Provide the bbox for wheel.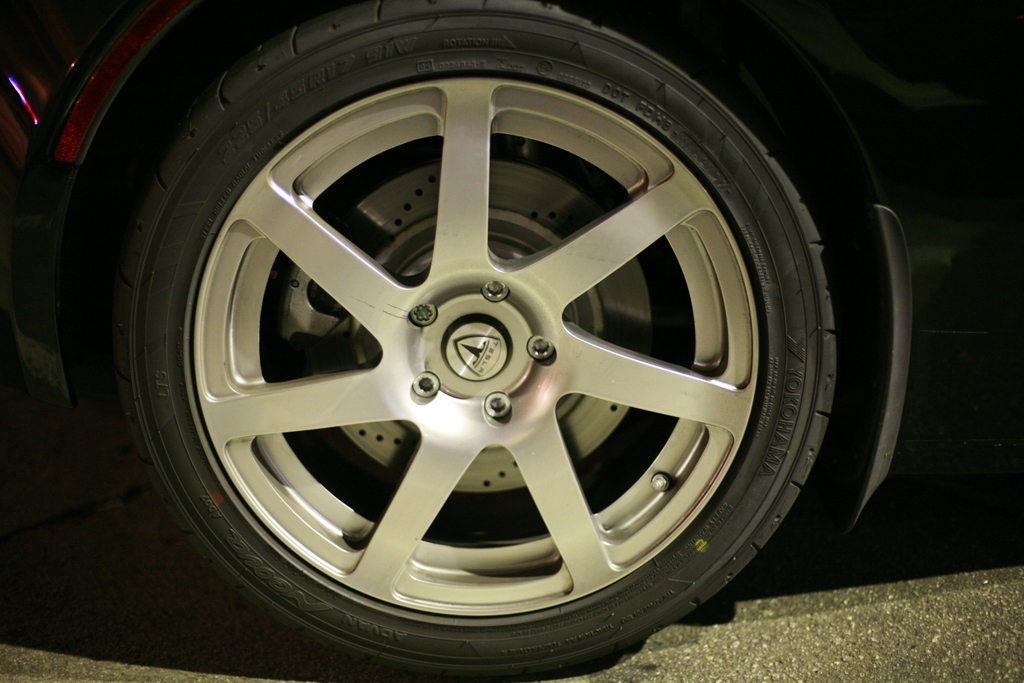
<bbox>115, 0, 835, 682</bbox>.
